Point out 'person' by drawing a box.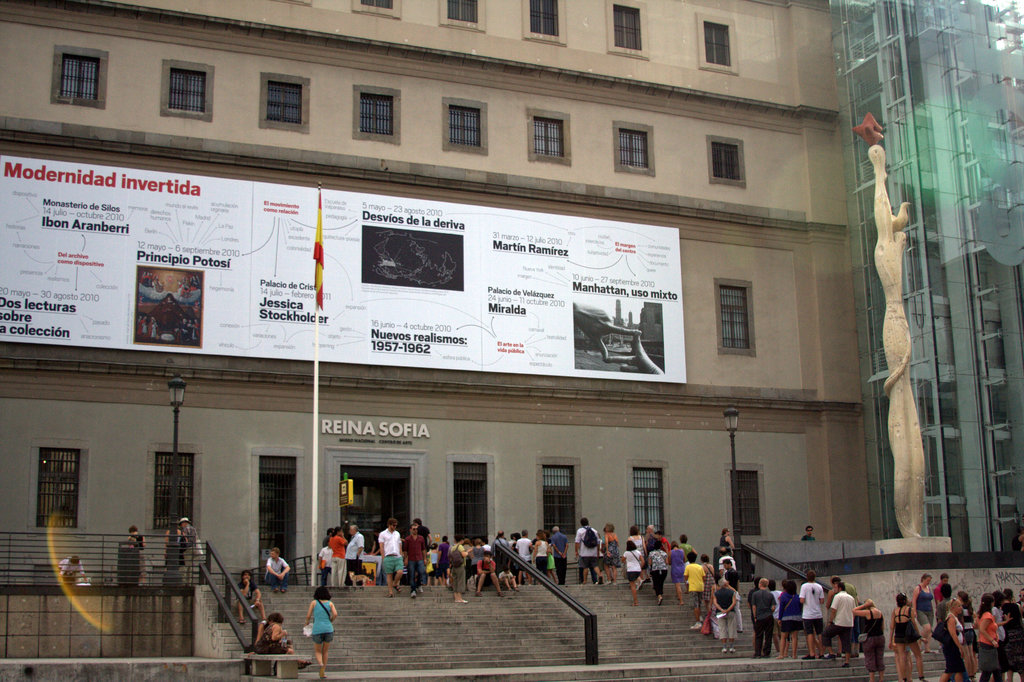
left=251, top=619, right=307, bottom=666.
